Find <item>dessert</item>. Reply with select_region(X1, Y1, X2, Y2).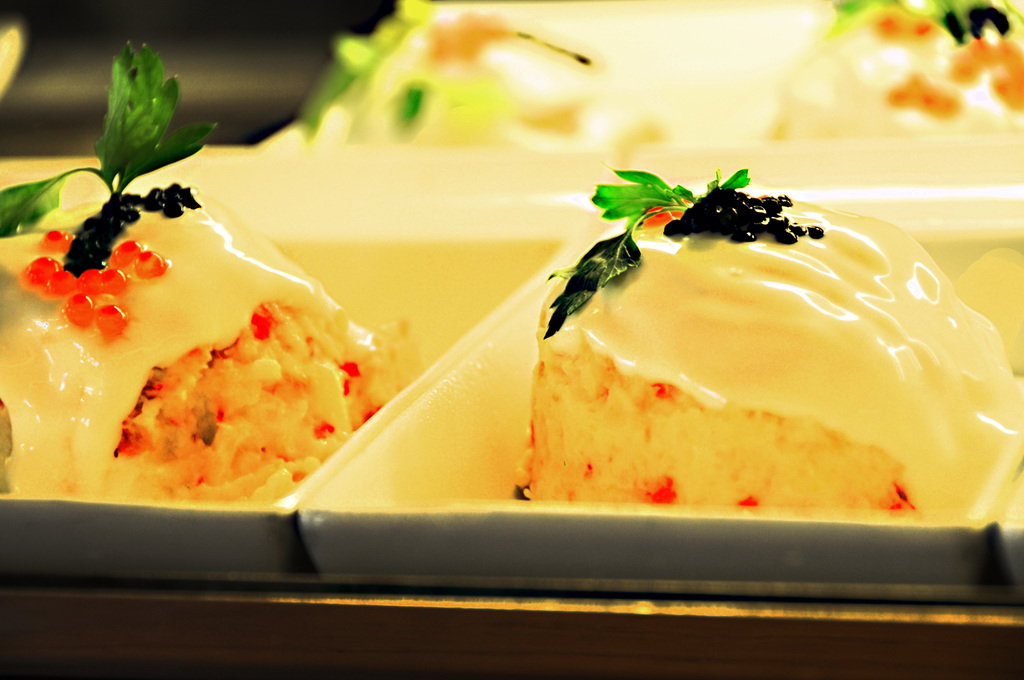
select_region(512, 201, 1017, 575).
